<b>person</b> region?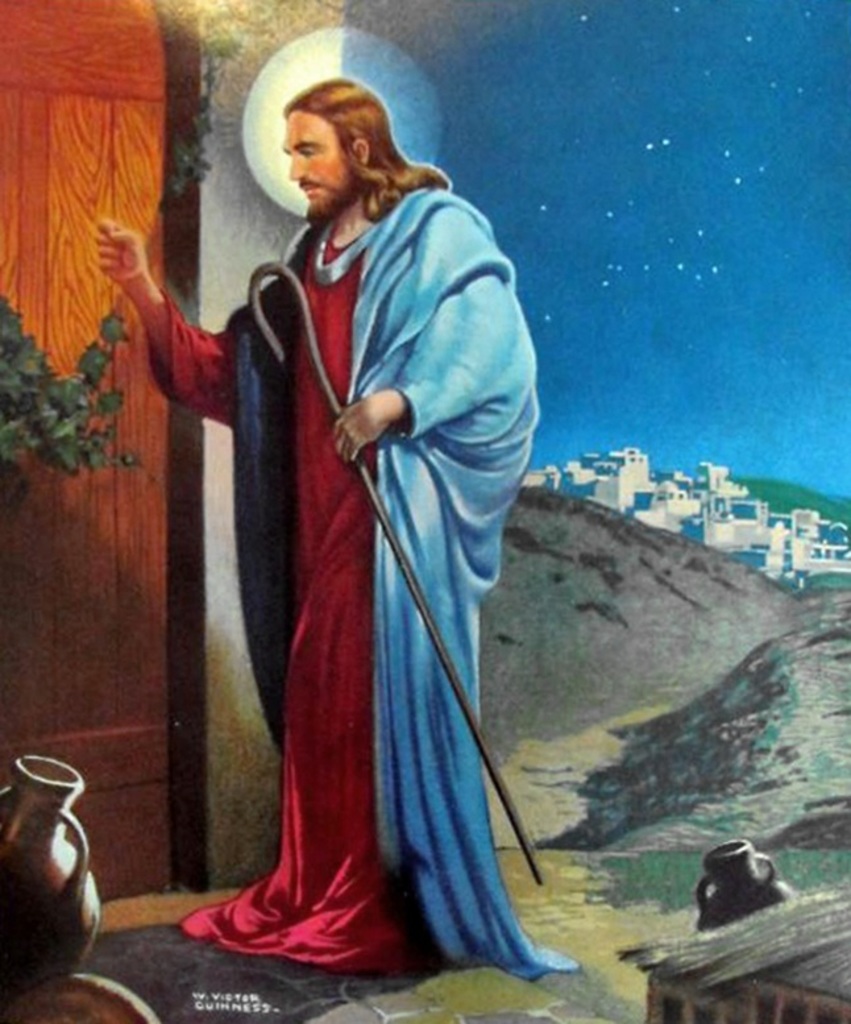
(left=203, top=47, right=556, bottom=1023)
